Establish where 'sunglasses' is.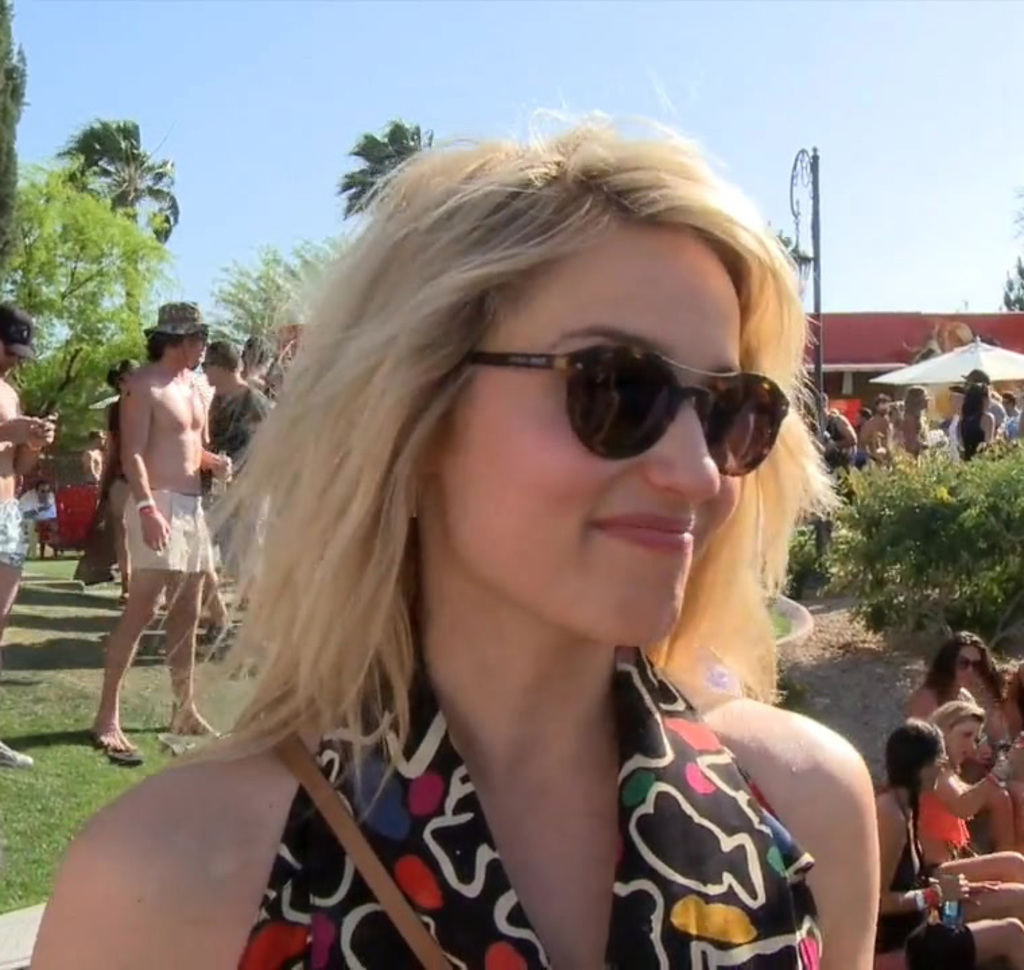
Established at <bbox>961, 655, 982, 668</bbox>.
